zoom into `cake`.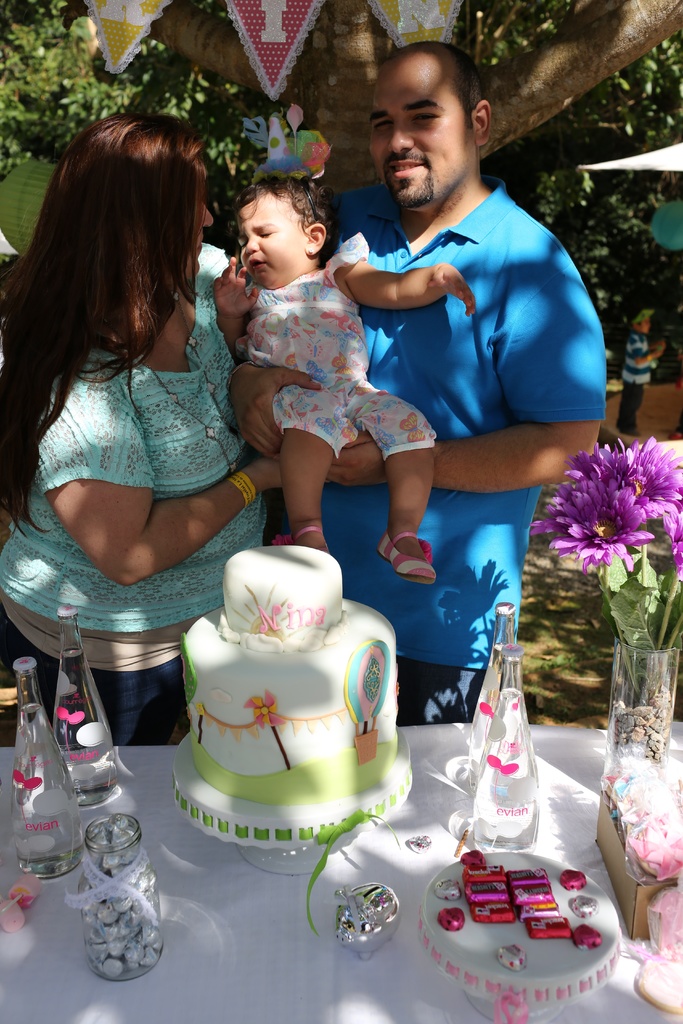
Zoom target: crop(176, 547, 400, 849).
